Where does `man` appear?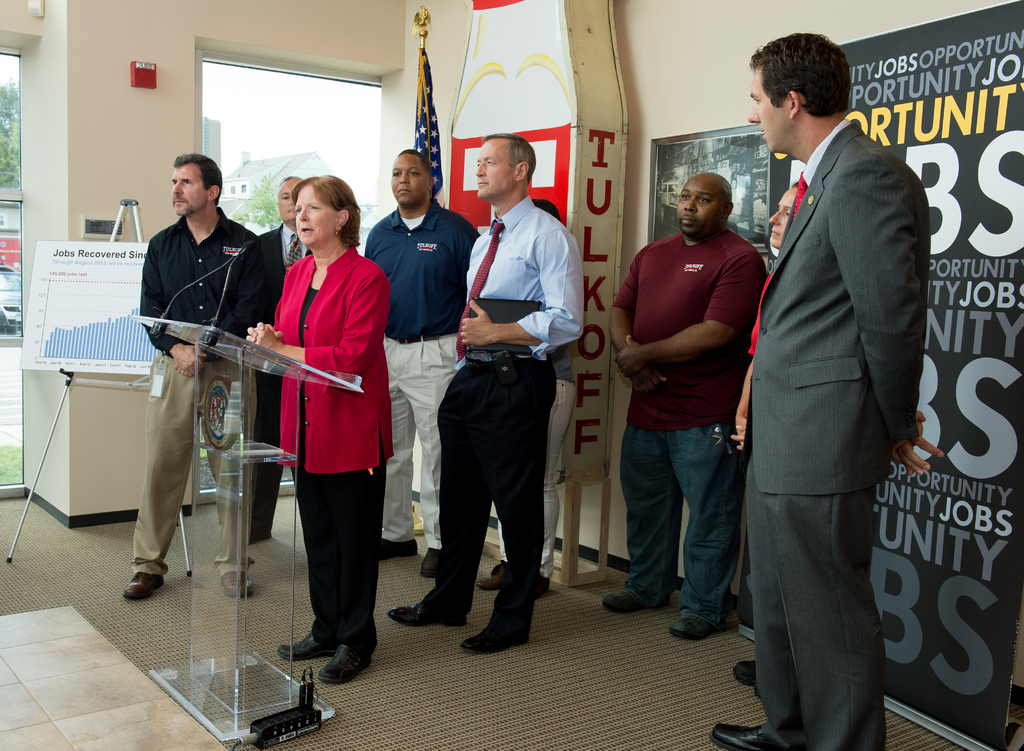
Appears at box=[362, 149, 486, 584].
